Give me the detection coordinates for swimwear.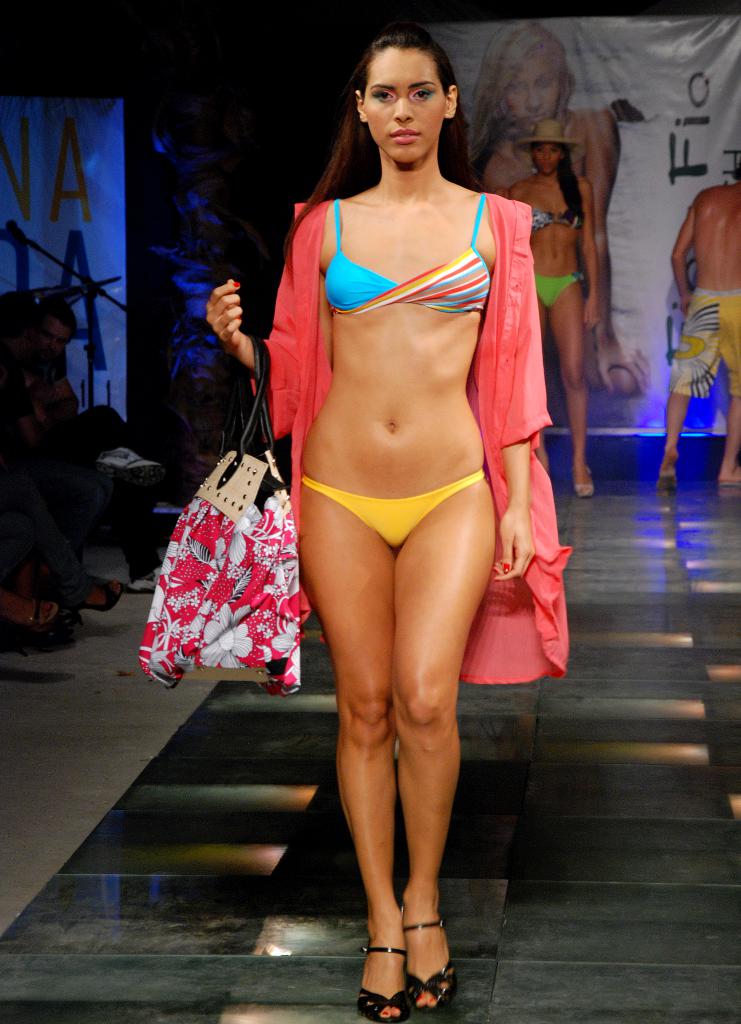
[x1=325, y1=196, x2=495, y2=314].
